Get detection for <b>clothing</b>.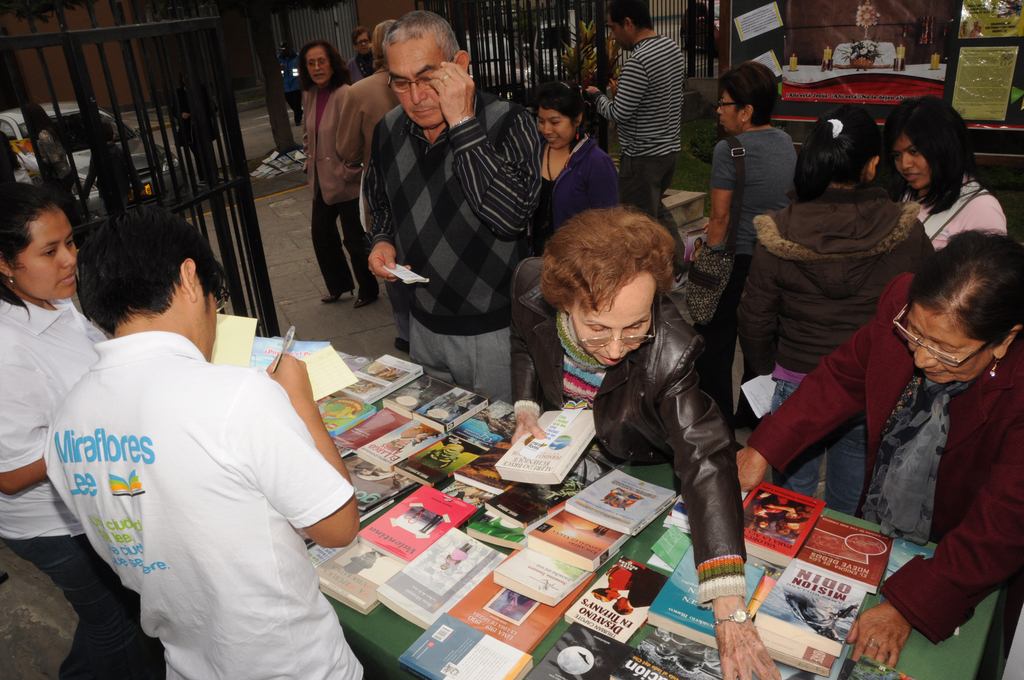
Detection: left=777, top=517, right=803, bottom=535.
